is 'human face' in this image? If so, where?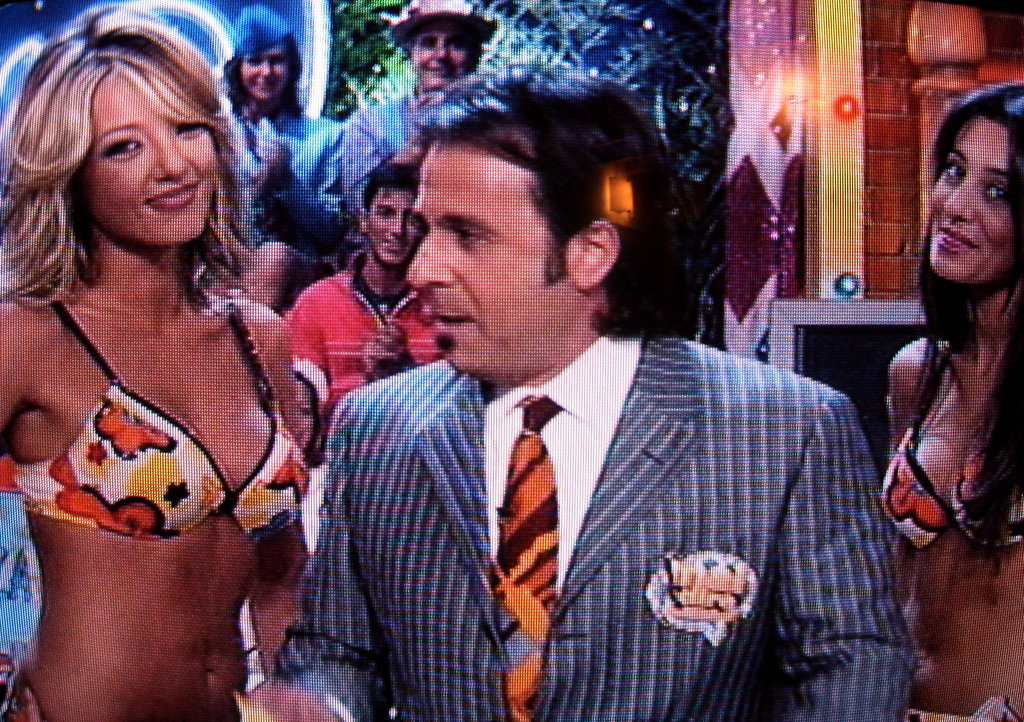
Yes, at crop(369, 195, 427, 265).
